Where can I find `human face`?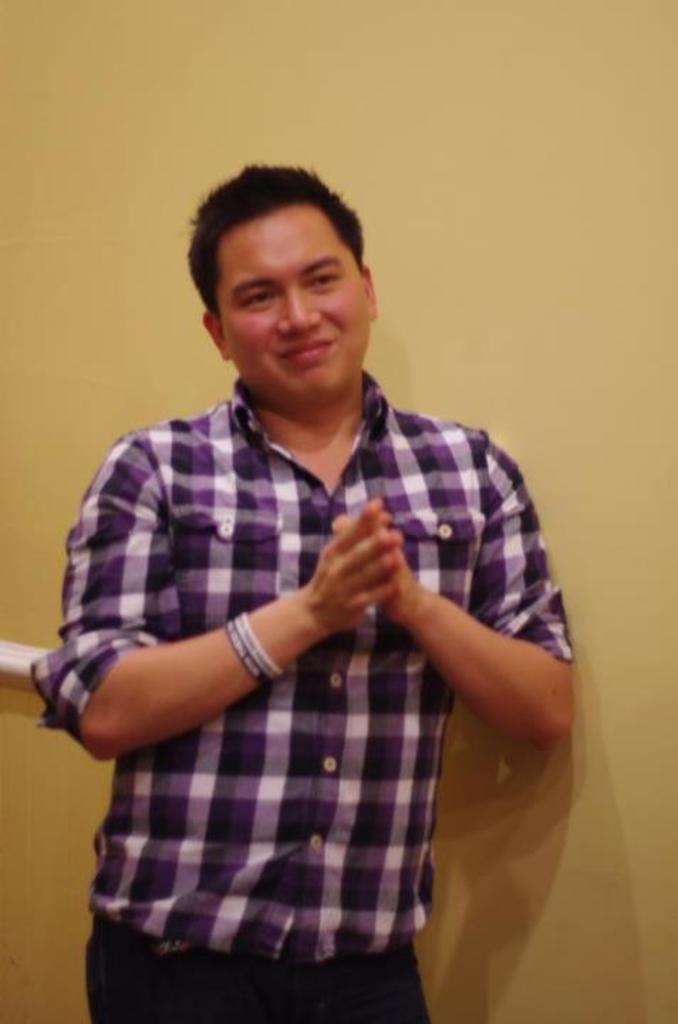
You can find it at detection(219, 203, 372, 398).
